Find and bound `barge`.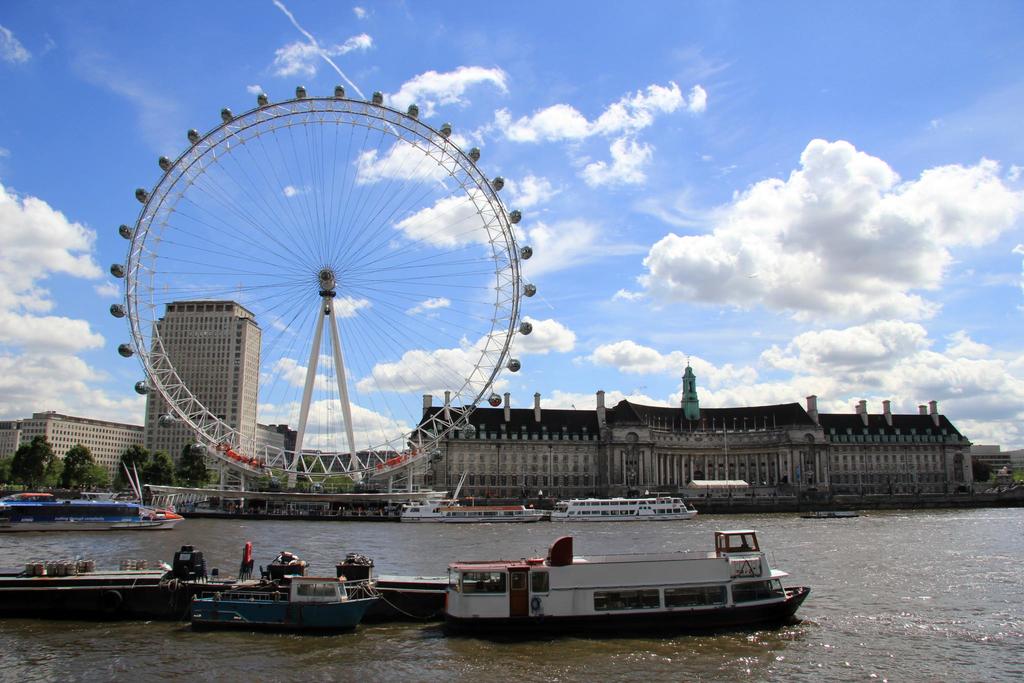
Bound: l=399, t=498, r=545, b=522.
